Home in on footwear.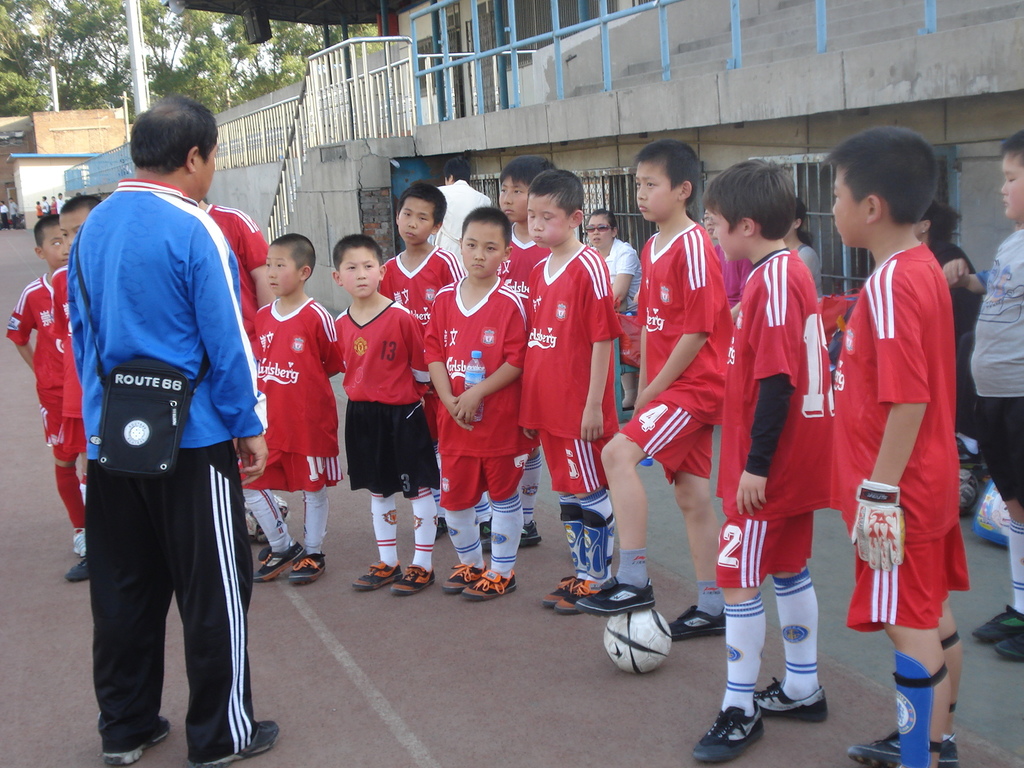
Homed in at (x1=102, y1=717, x2=173, y2=764).
